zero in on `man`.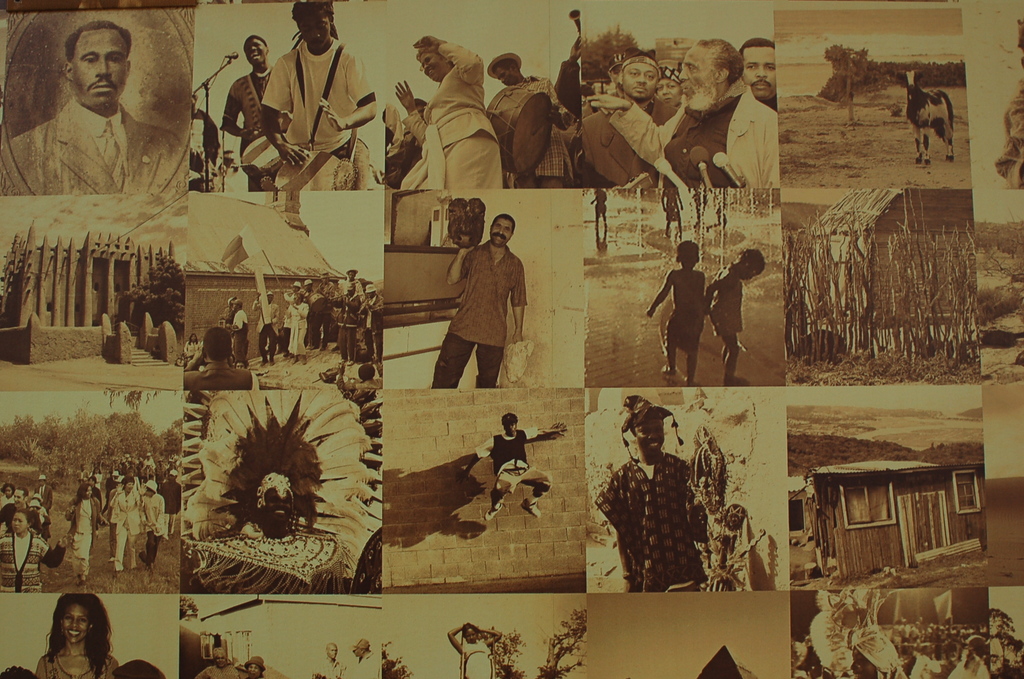
Zeroed in: 584, 35, 786, 195.
